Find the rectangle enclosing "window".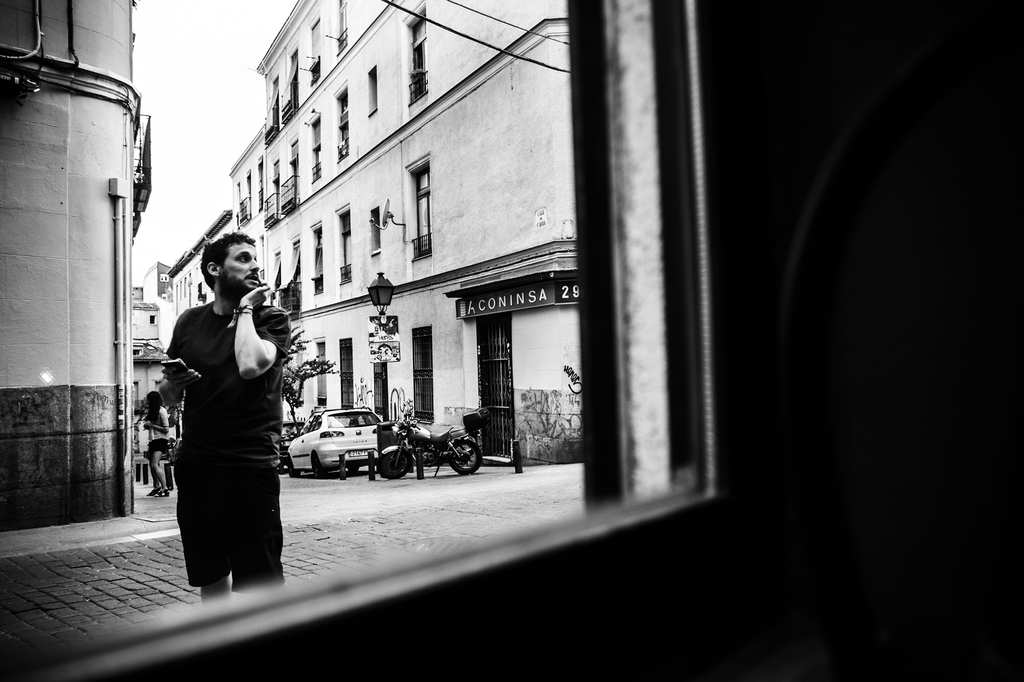
(307, 19, 325, 81).
